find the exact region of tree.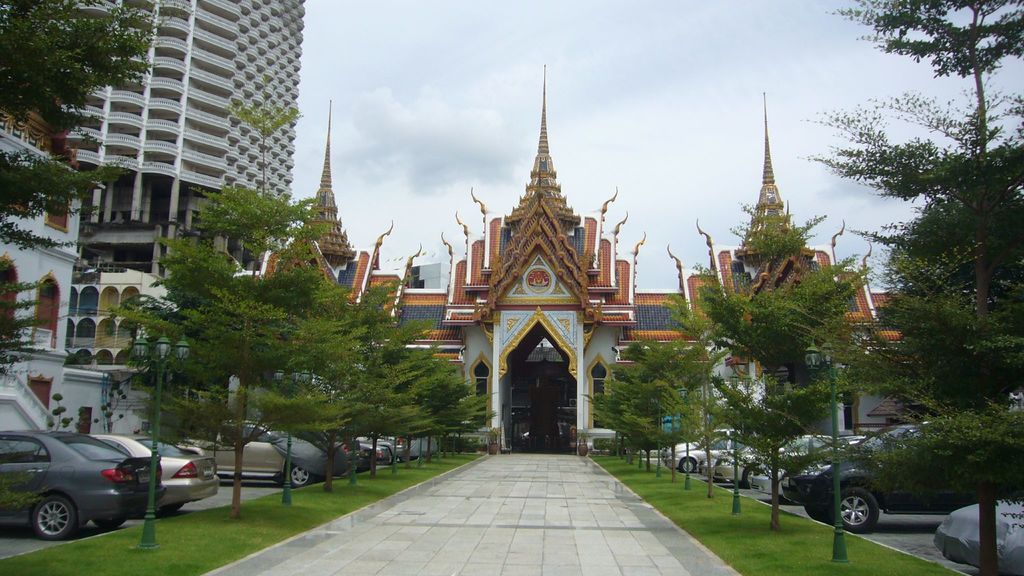
Exact region: locate(0, 0, 200, 148).
